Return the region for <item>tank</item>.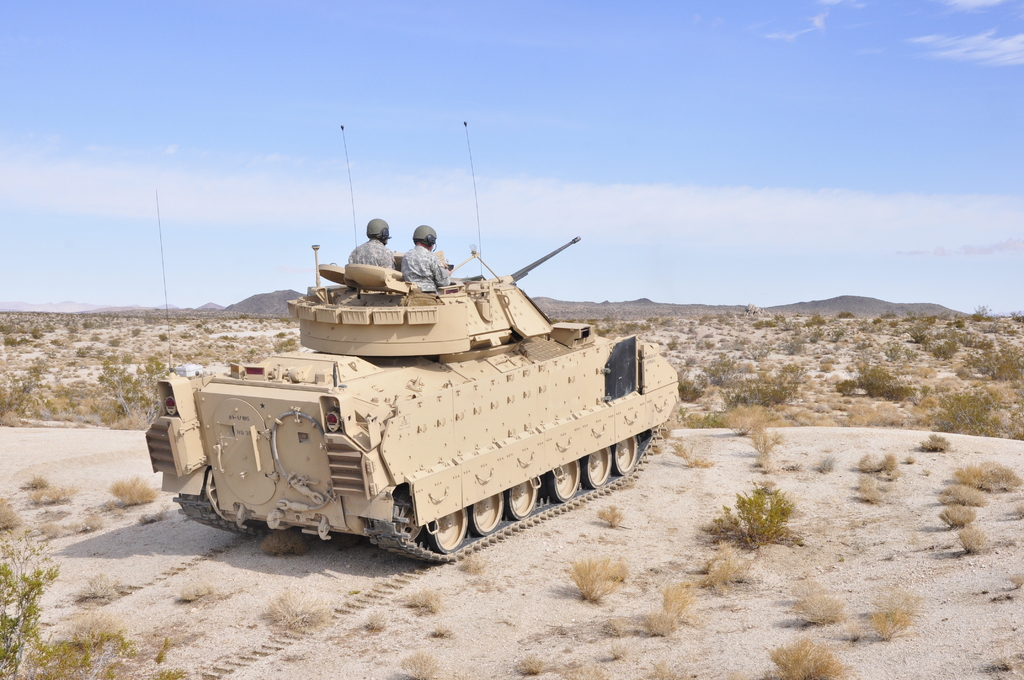
left=144, top=126, right=682, bottom=563.
